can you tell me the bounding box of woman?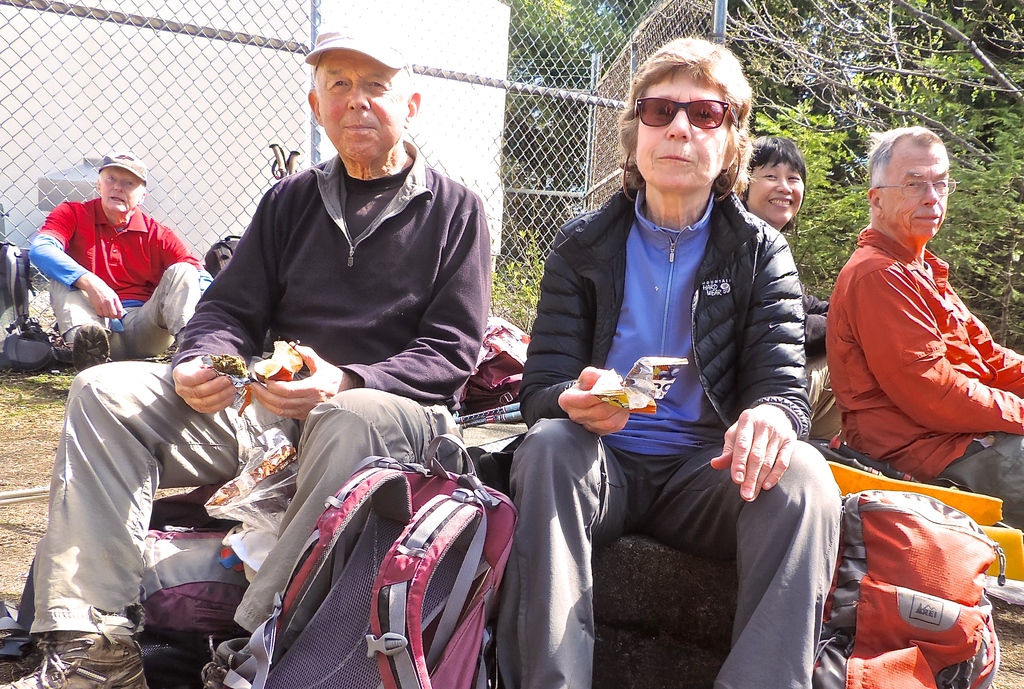
select_region(505, 33, 838, 688).
